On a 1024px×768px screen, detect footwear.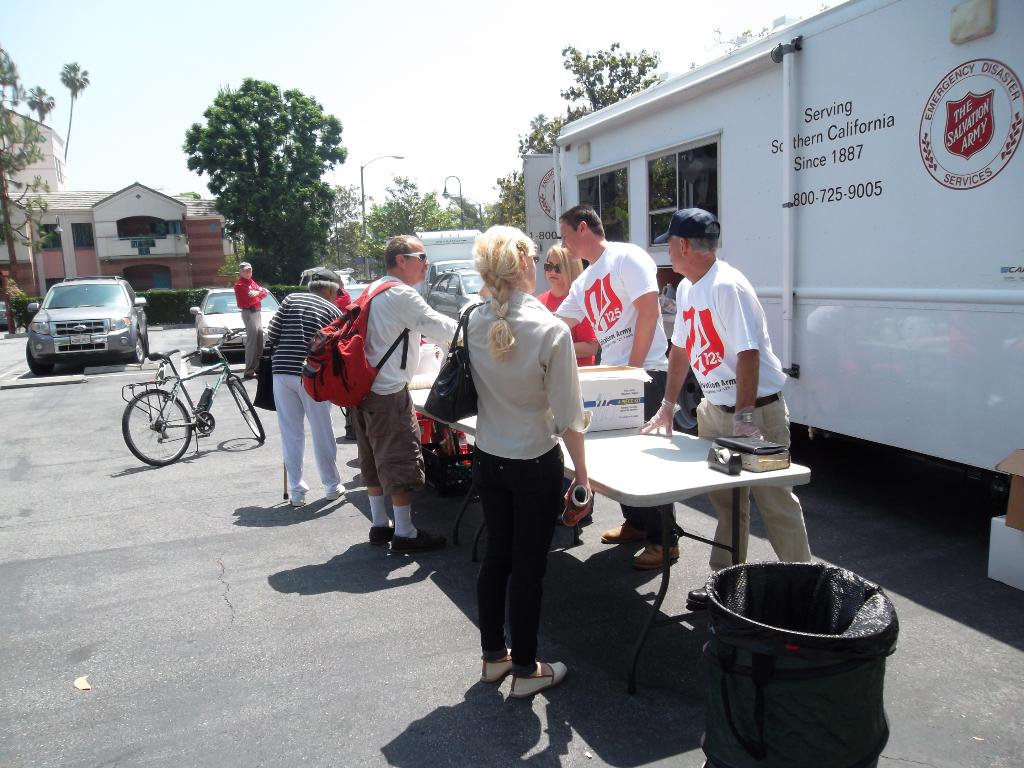
243 373 256 380.
